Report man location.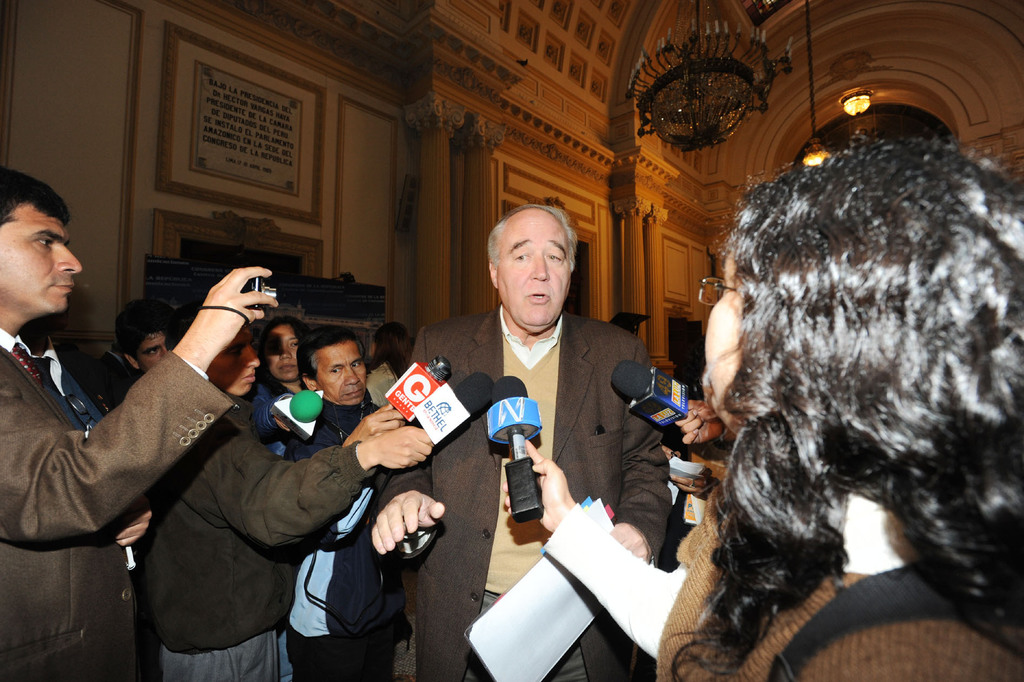
Report: <bbox>371, 204, 669, 681</bbox>.
